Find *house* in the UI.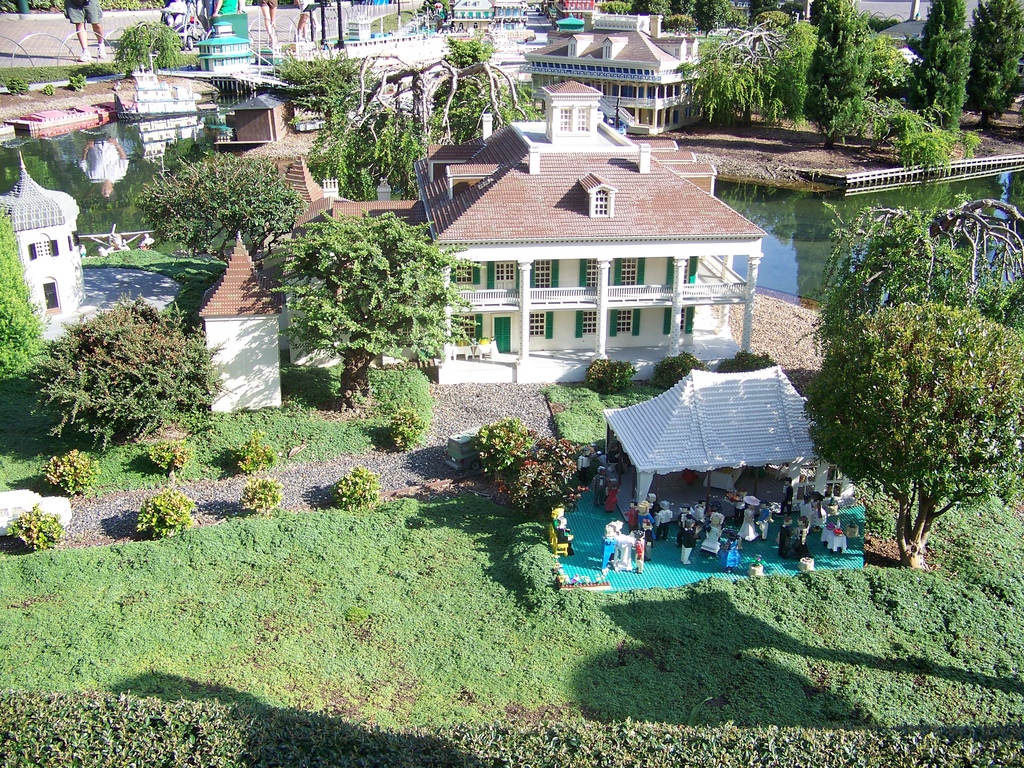
UI element at bbox(201, 80, 767, 416).
